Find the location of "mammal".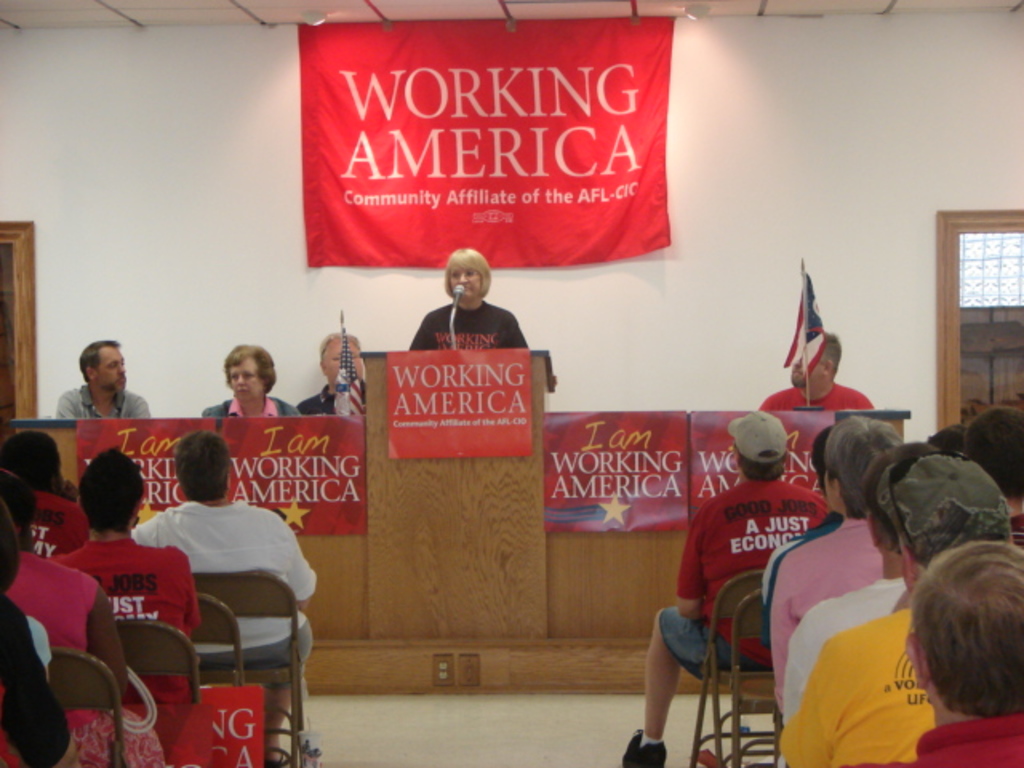
Location: detection(776, 446, 1022, 766).
